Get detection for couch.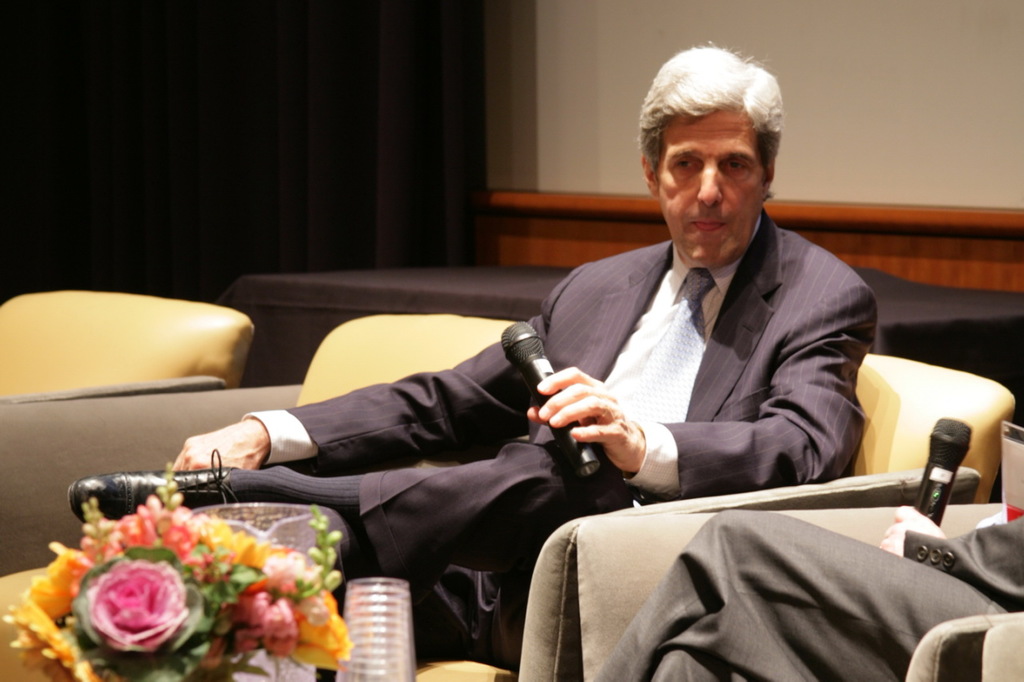
Detection: 0,310,1014,681.
